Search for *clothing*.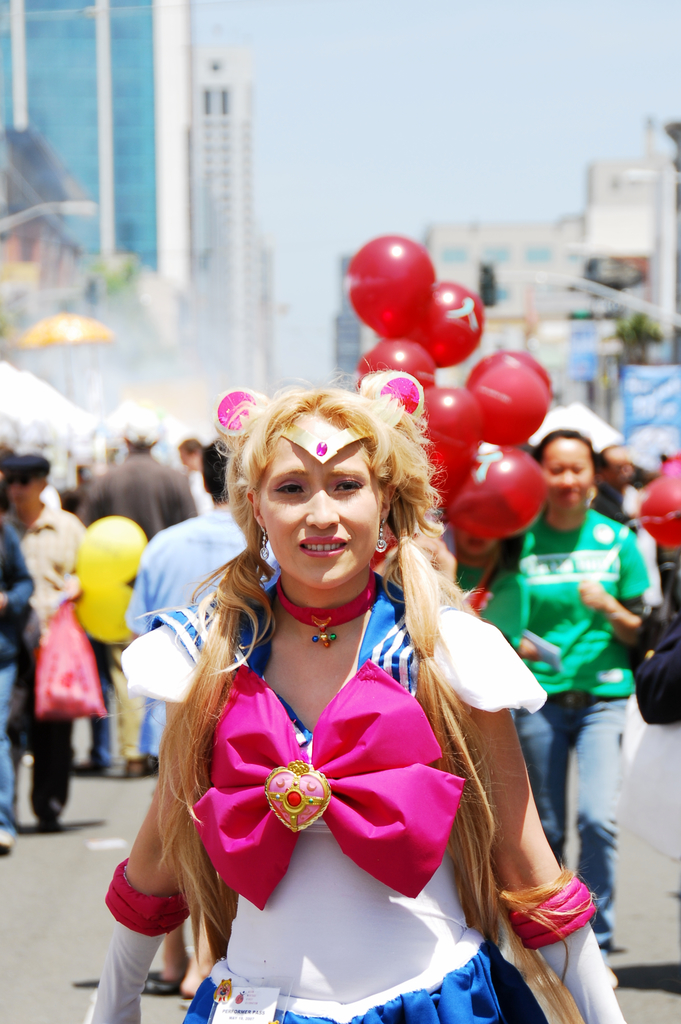
Found at 135/505/245/755.
